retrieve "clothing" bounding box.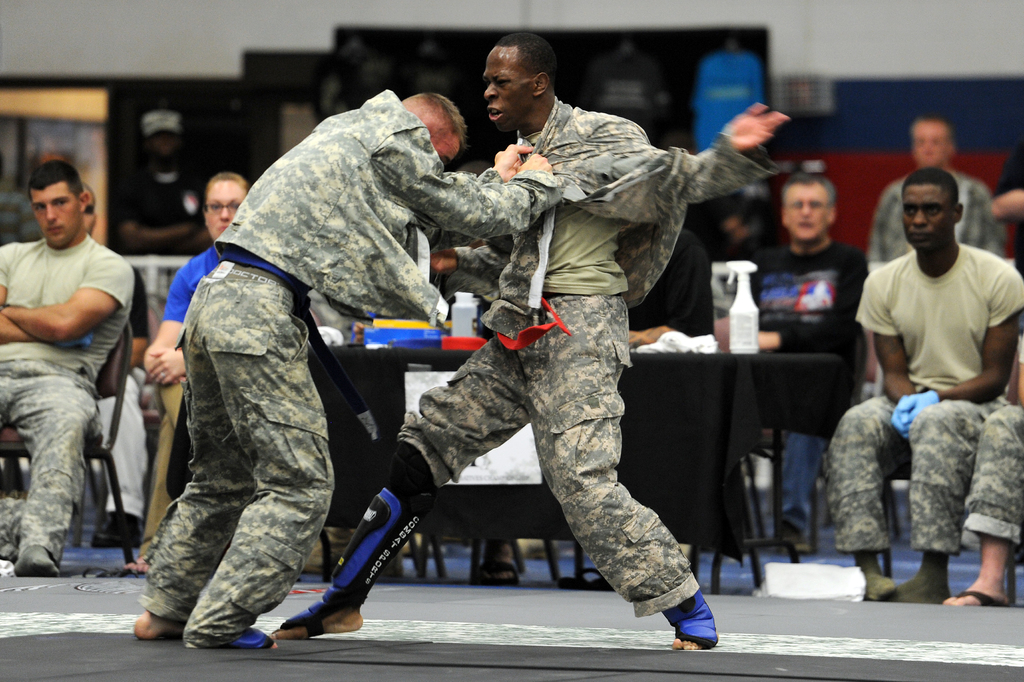
Bounding box: 858, 175, 1002, 262.
